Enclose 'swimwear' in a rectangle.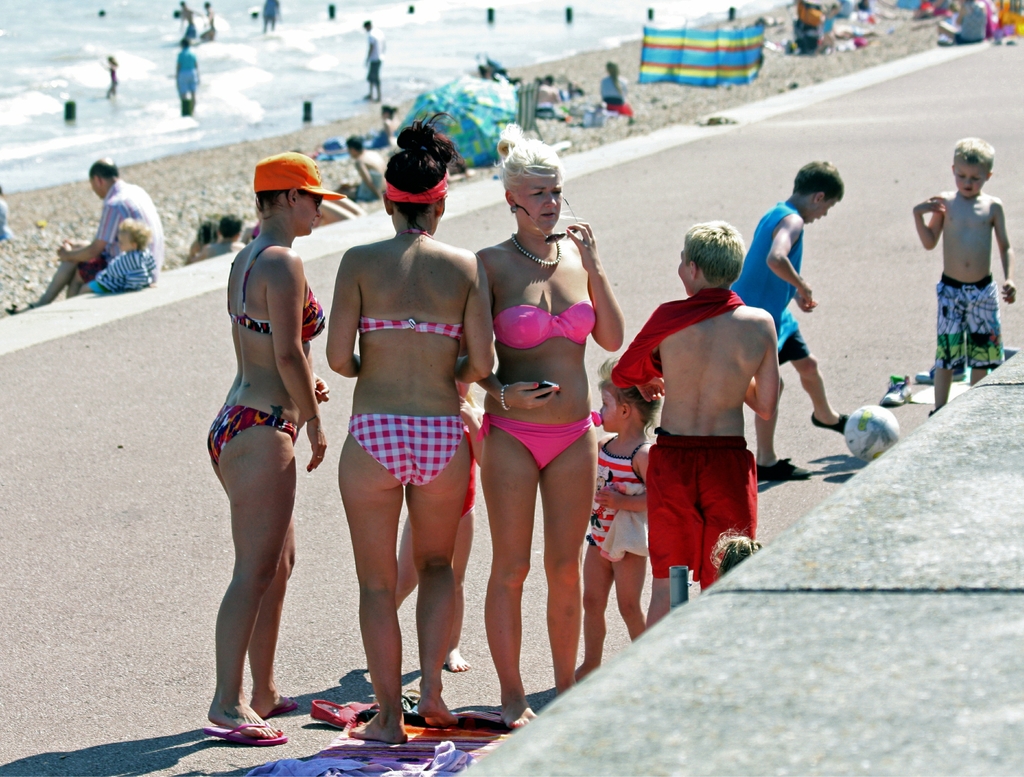
detection(481, 414, 602, 474).
